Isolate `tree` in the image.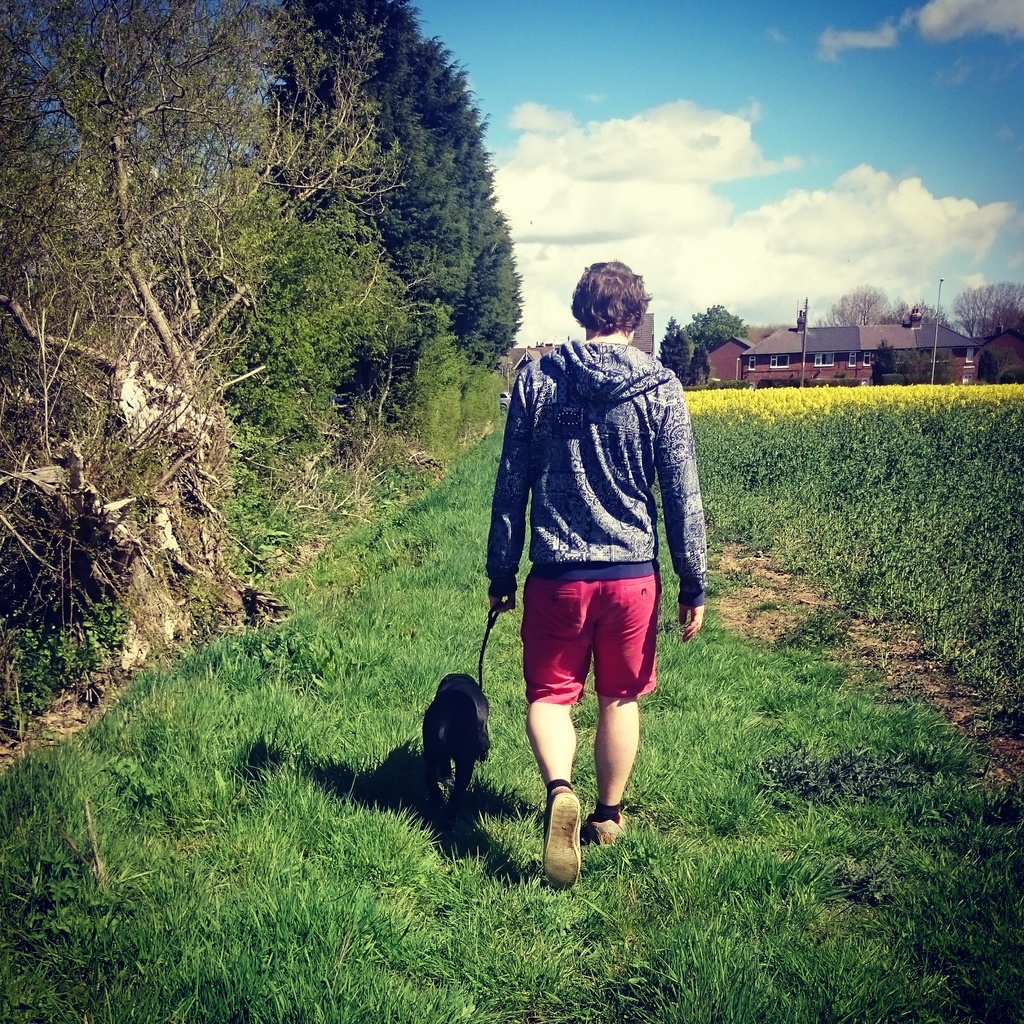
Isolated region: detection(655, 312, 692, 378).
